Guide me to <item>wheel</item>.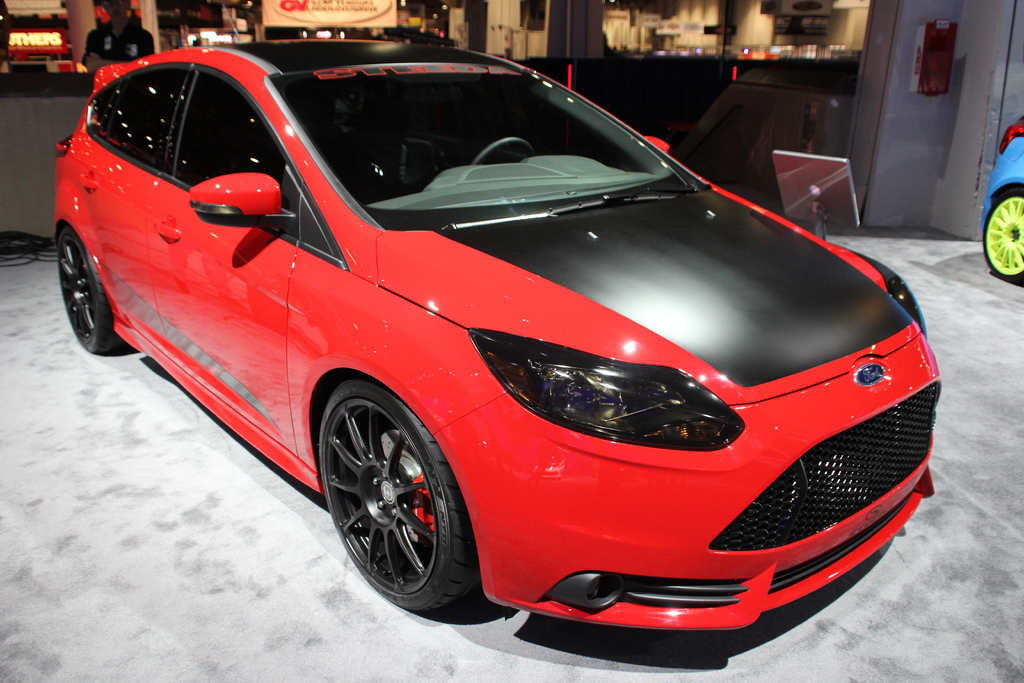
Guidance: detection(469, 138, 535, 166).
